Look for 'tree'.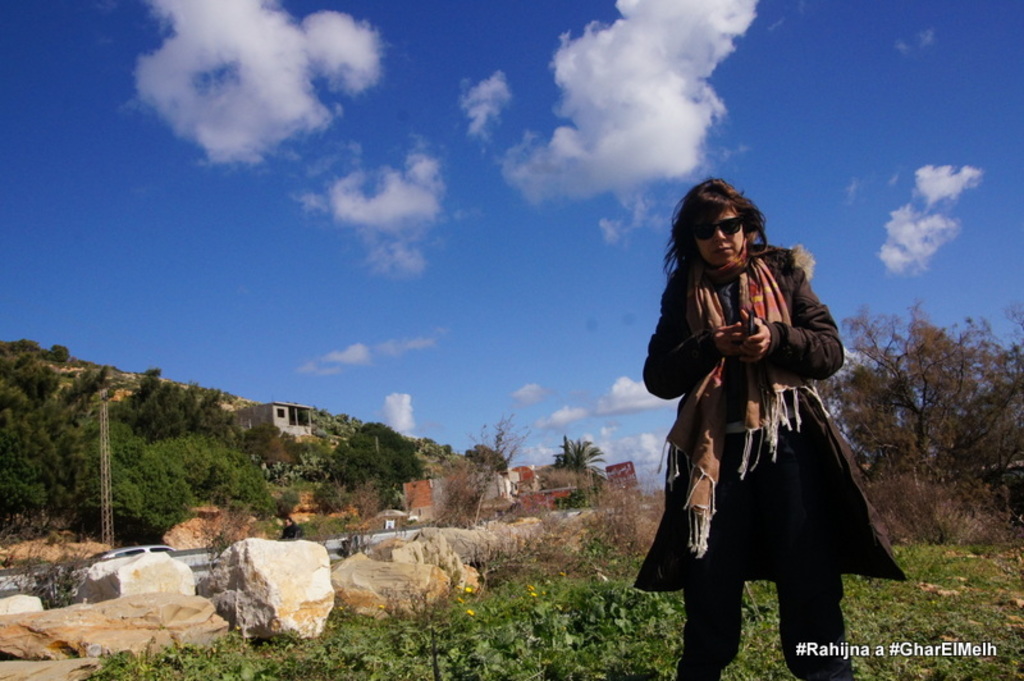
Found: l=548, t=435, r=609, b=474.
